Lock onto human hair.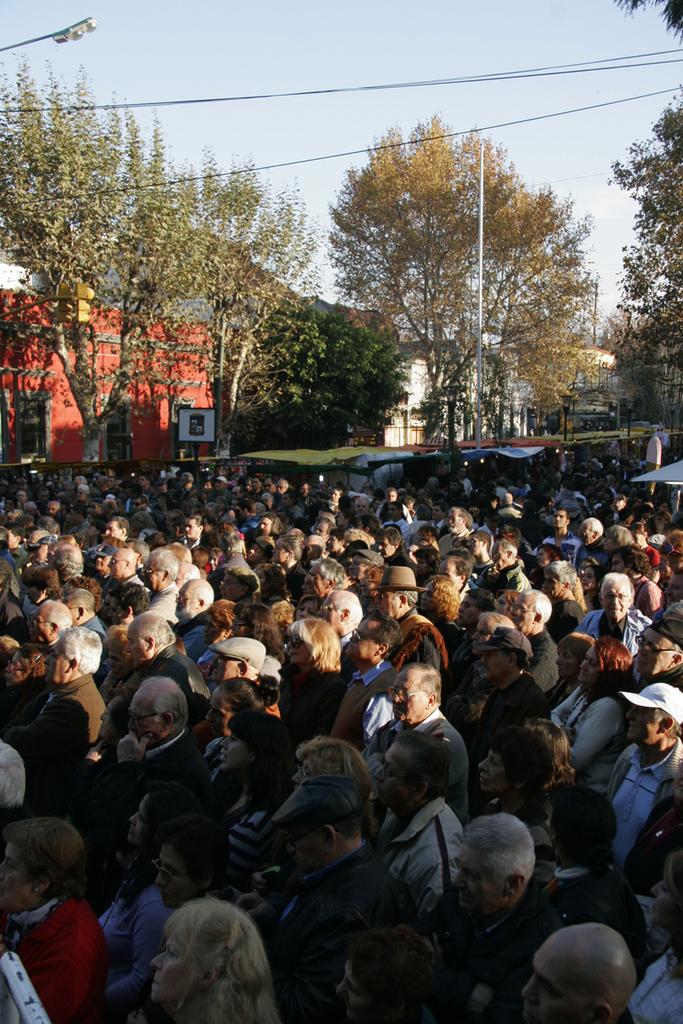
Locked: (x1=233, y1=601, x2=284, y2=662).
